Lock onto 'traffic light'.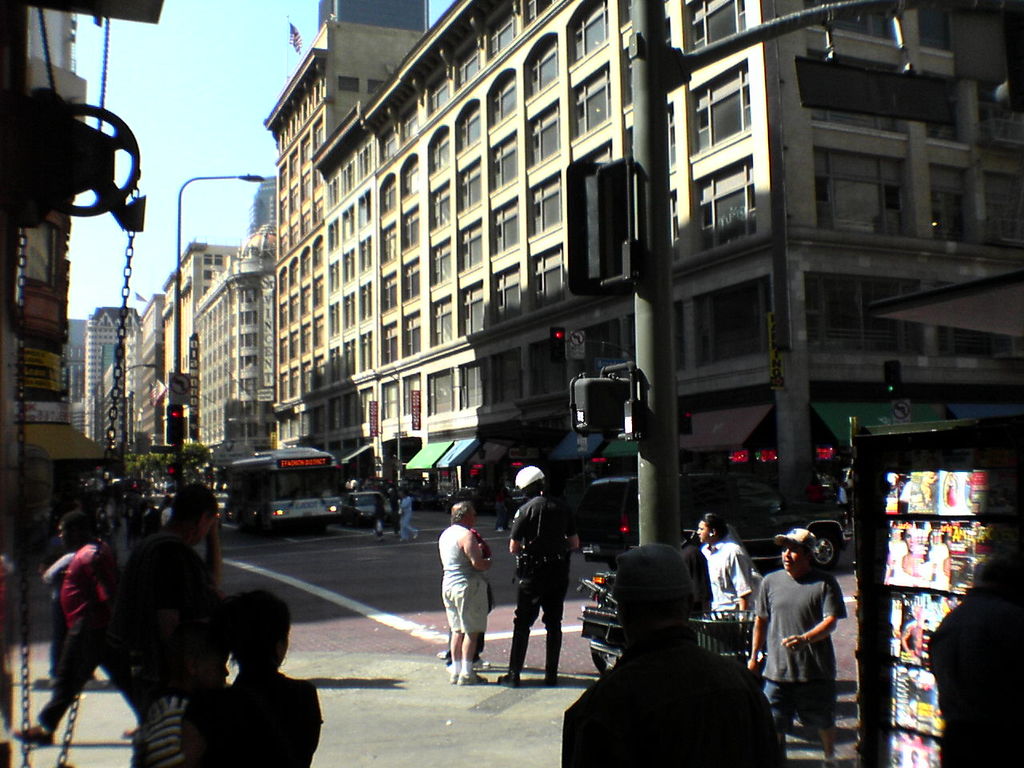
Locked: {"left": 681, "top": 408, "right": 691, "bottom": 434}.
